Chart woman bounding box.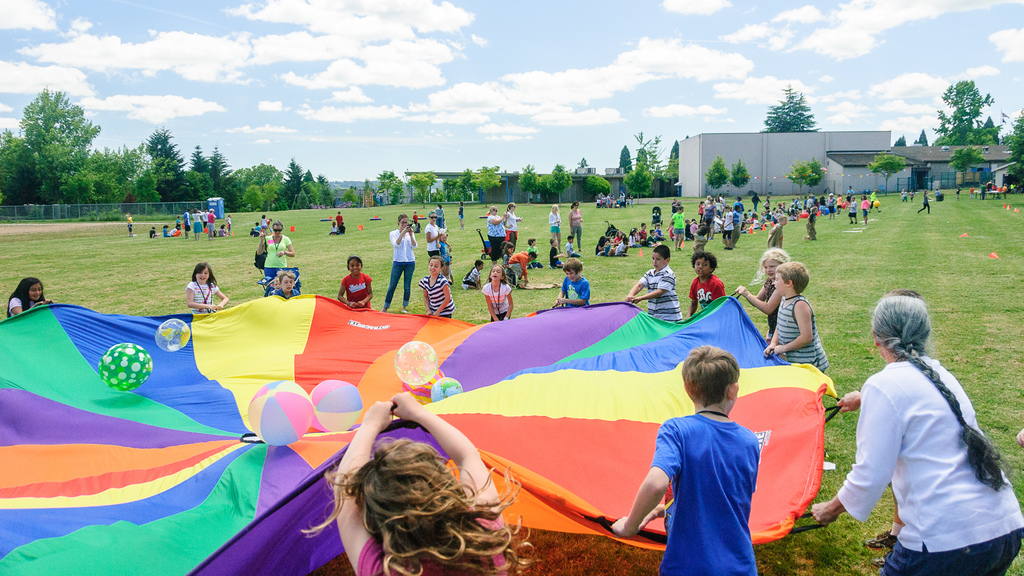
Charted: l=505, t=201, r=524, b=252.
